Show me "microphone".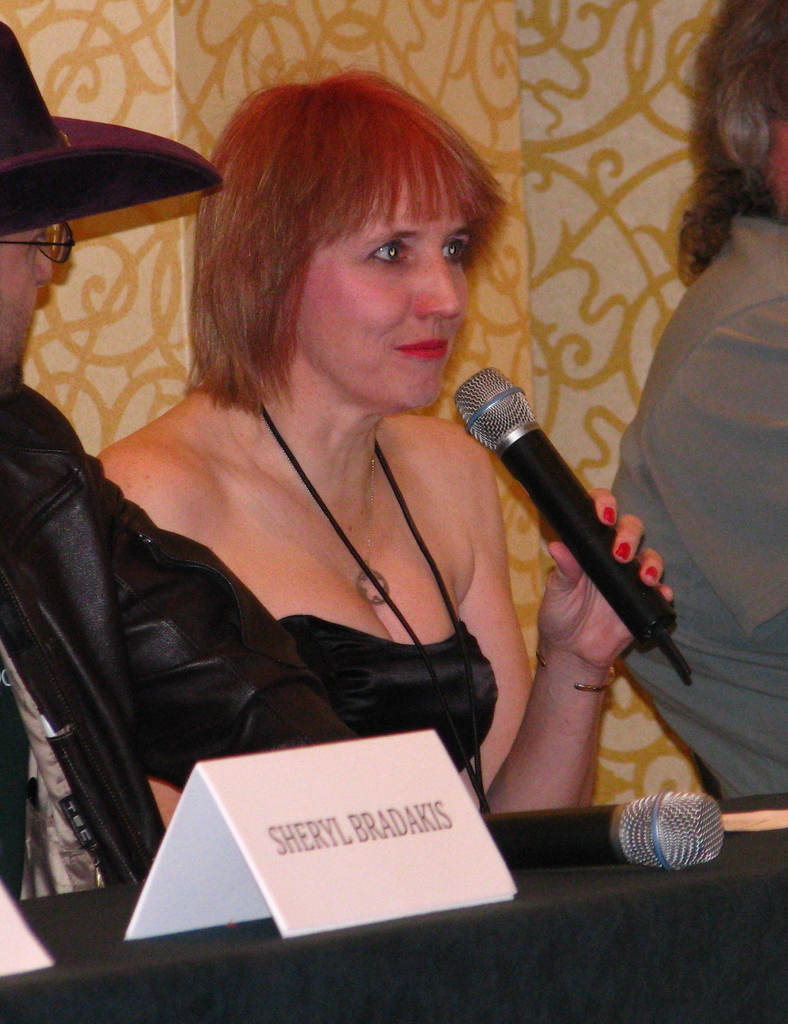
"microphone" is here: Rect(477, 795, 733, 875).
